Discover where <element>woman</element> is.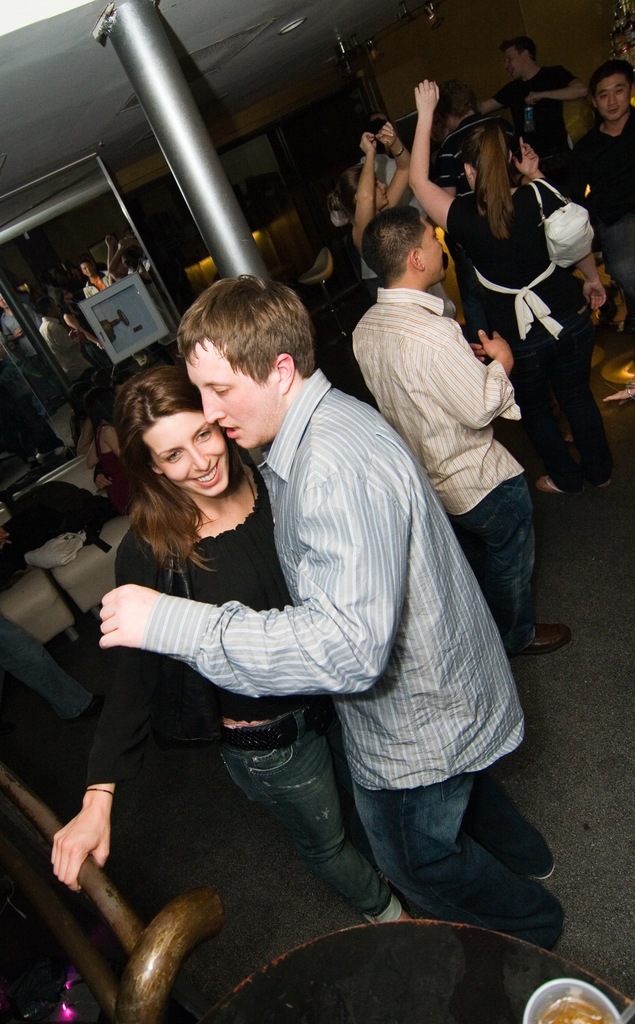
Discovered at l=40, t=378, r=418, b=926.
